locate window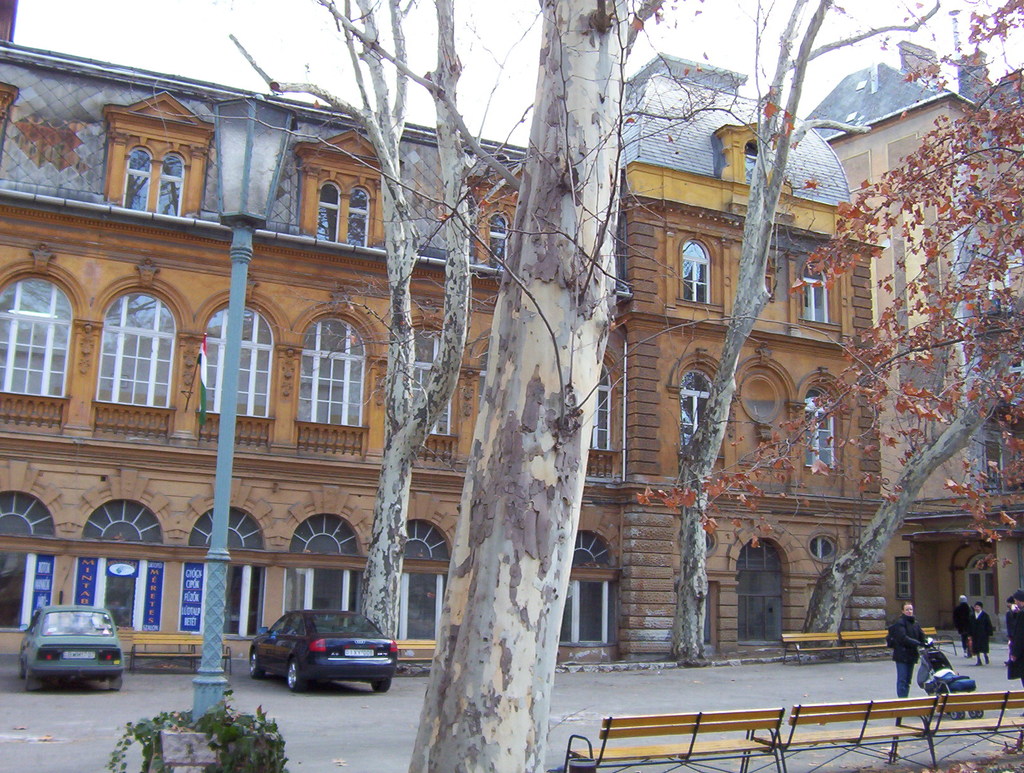
left=278, top=492, right=364, bottom=622
